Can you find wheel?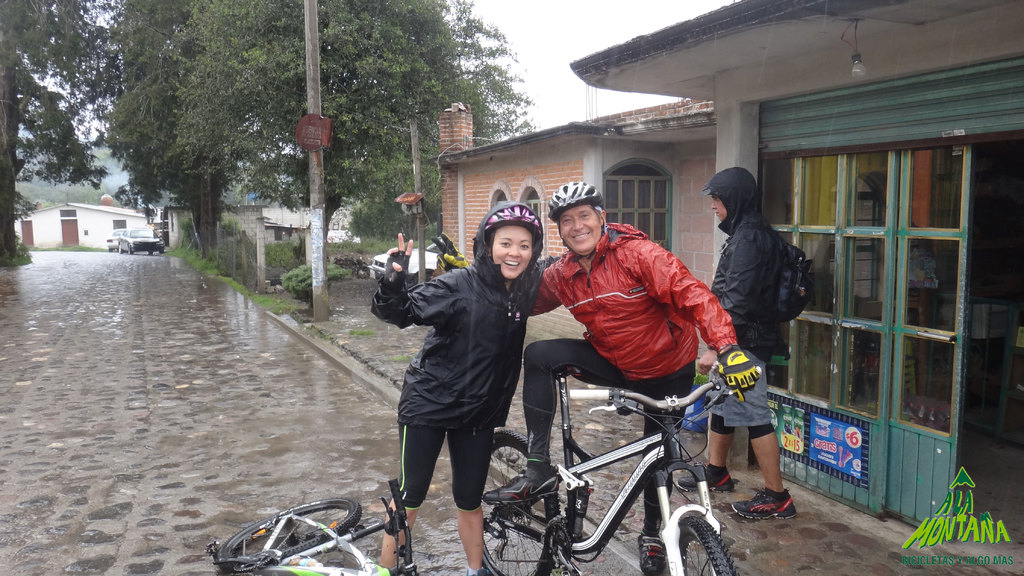
Yes, bounding box: (x1=226, y1=498, x2=362, y2=558).
